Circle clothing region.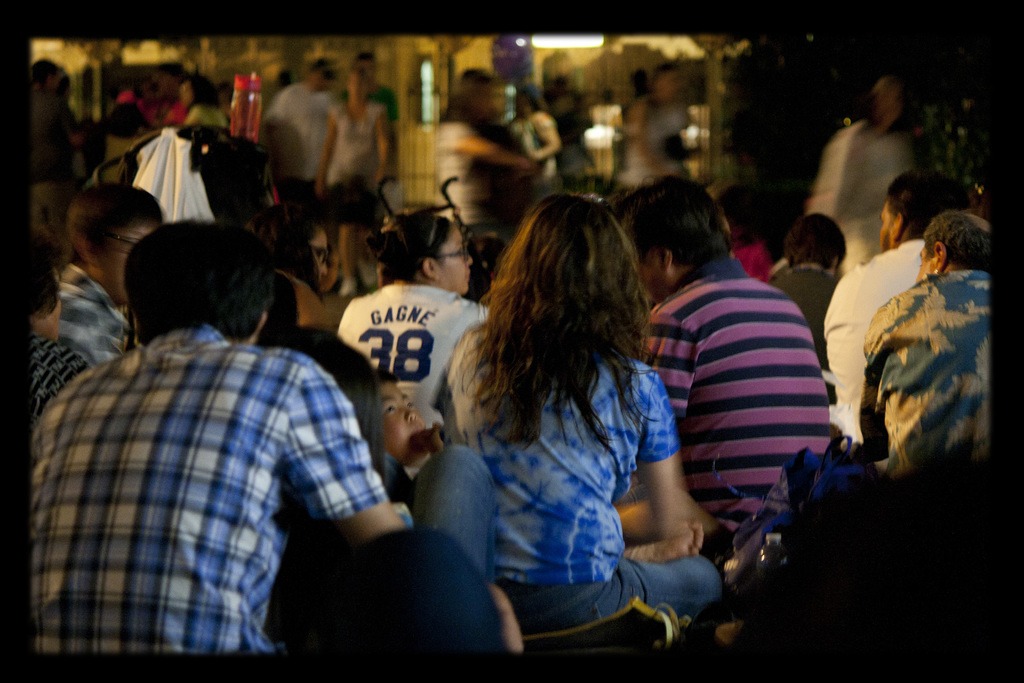
Region: bbox(635, 261, 826, 542).
